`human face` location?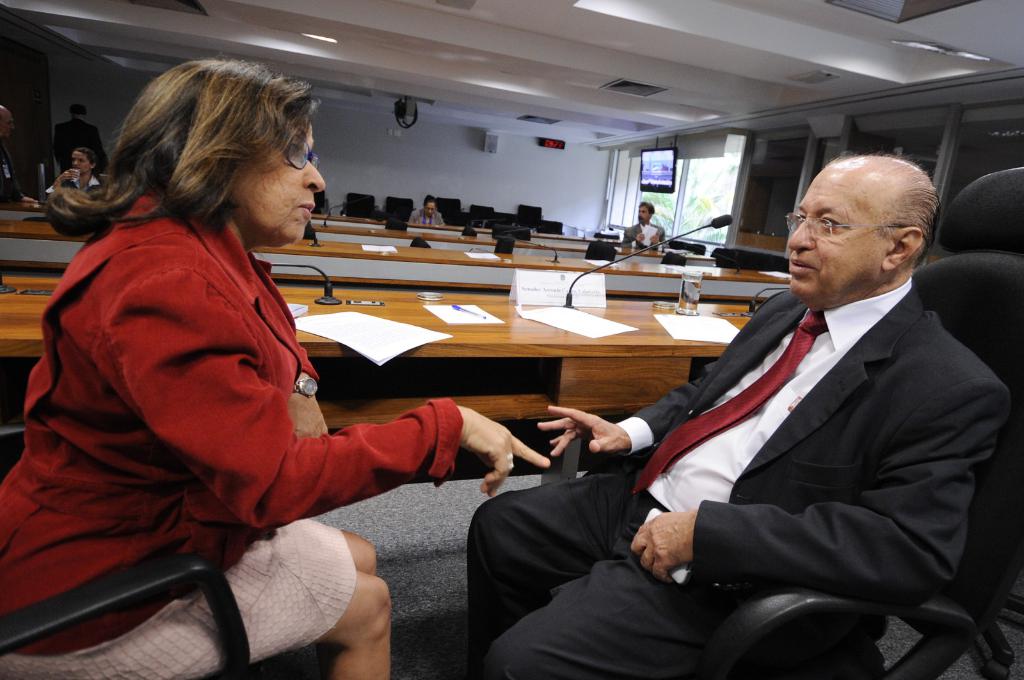
228:124:328:238
